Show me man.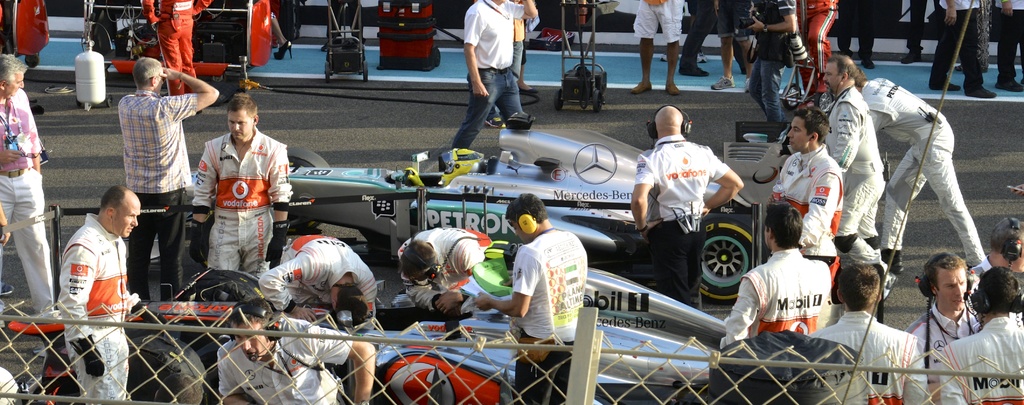
man is here: <region>447, 0, 540, 144</region>.
